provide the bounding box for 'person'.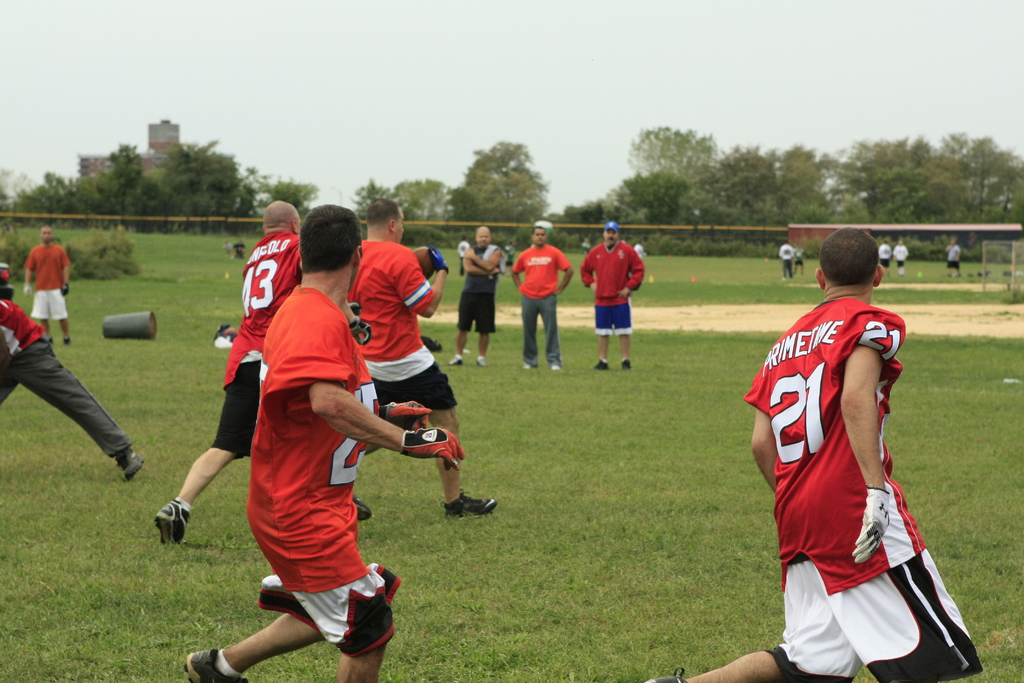
(x1=149, y1=201, x2=305, y2=547).
